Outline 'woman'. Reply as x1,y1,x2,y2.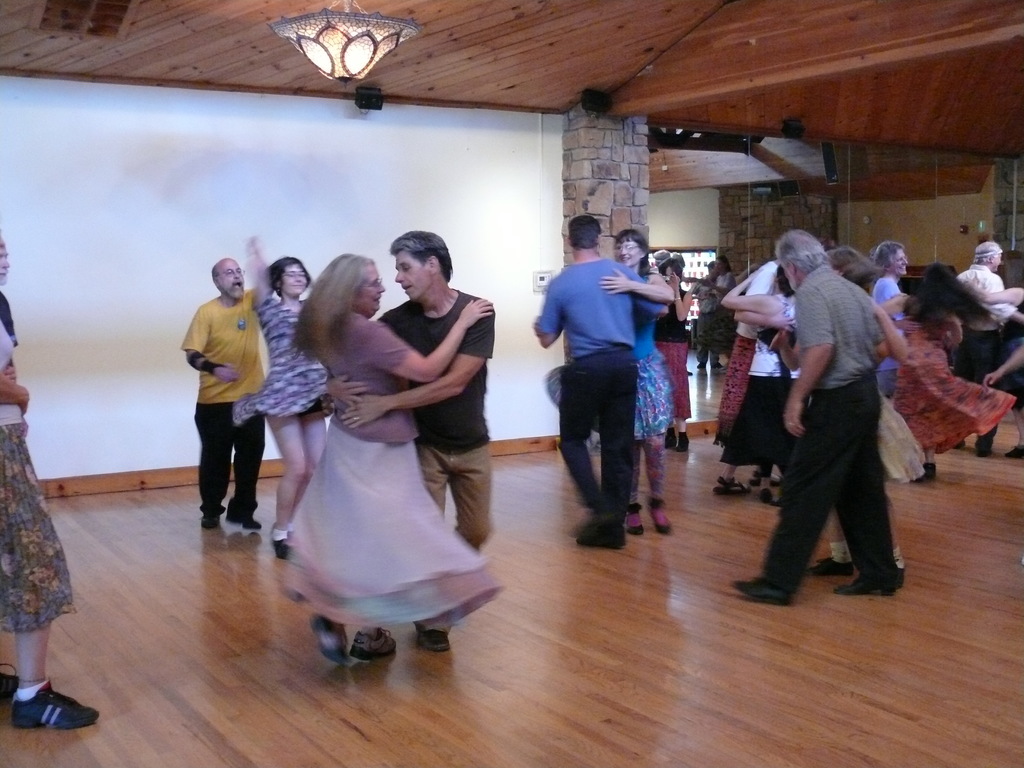
874,233,916,406.
